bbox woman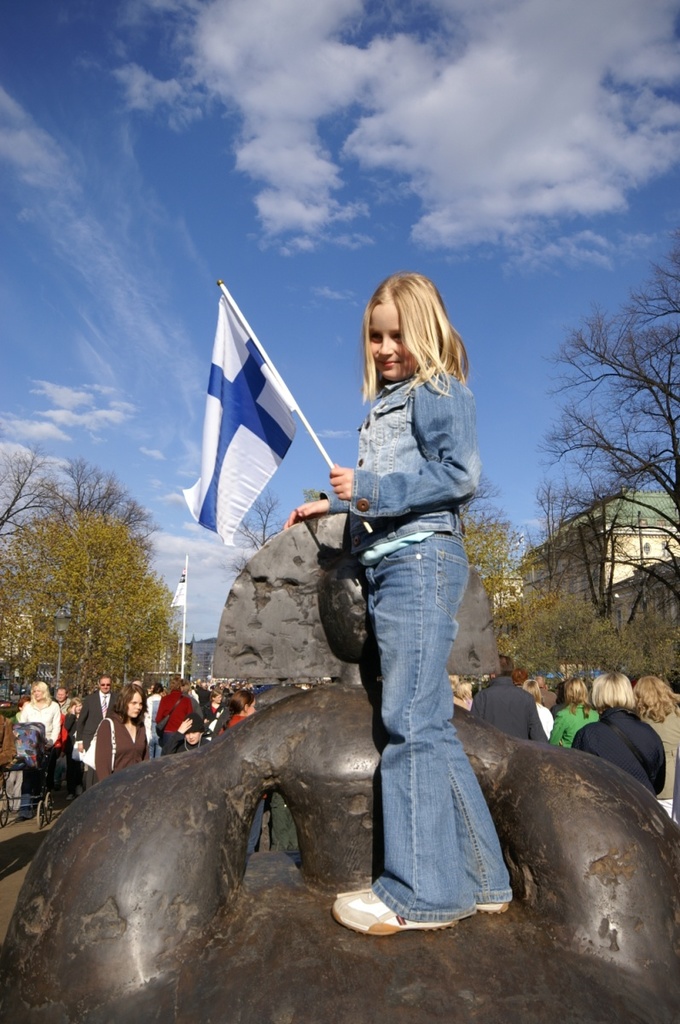
(left=13, top=678, right=62, bottom=750)
